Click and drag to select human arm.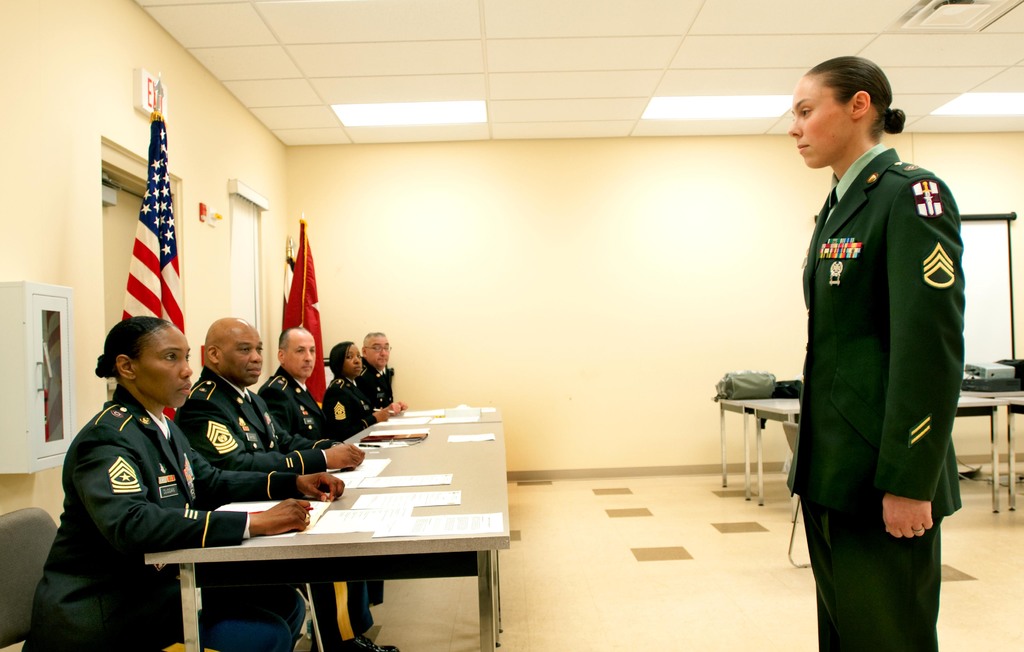
Selection: 378,402,401,416.
